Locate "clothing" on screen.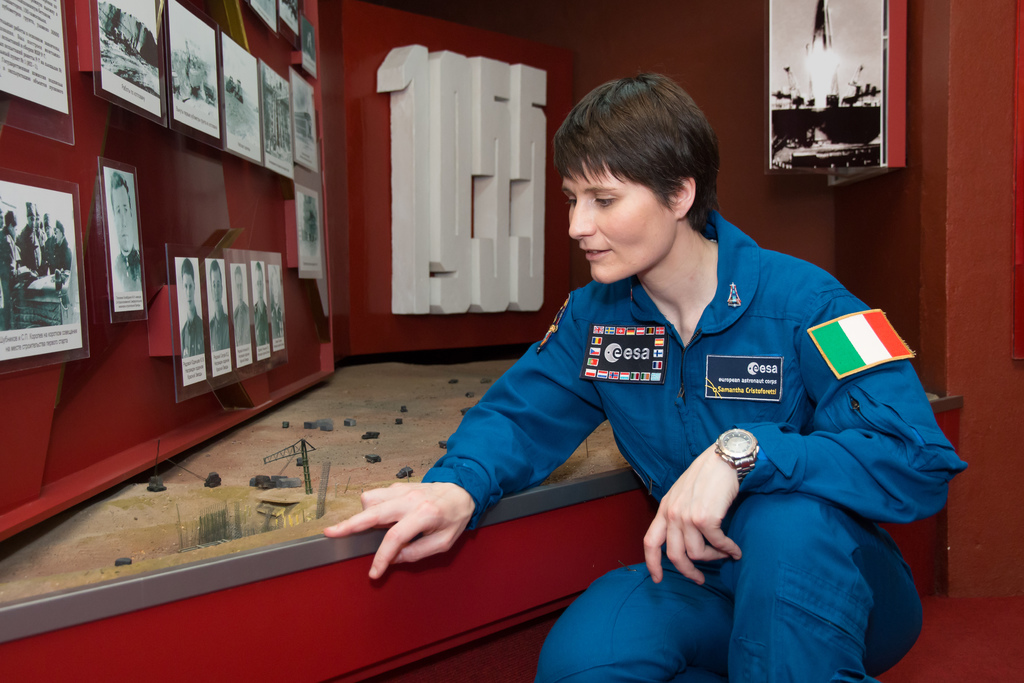
On screen at rect(211, 306, 231, 352).
